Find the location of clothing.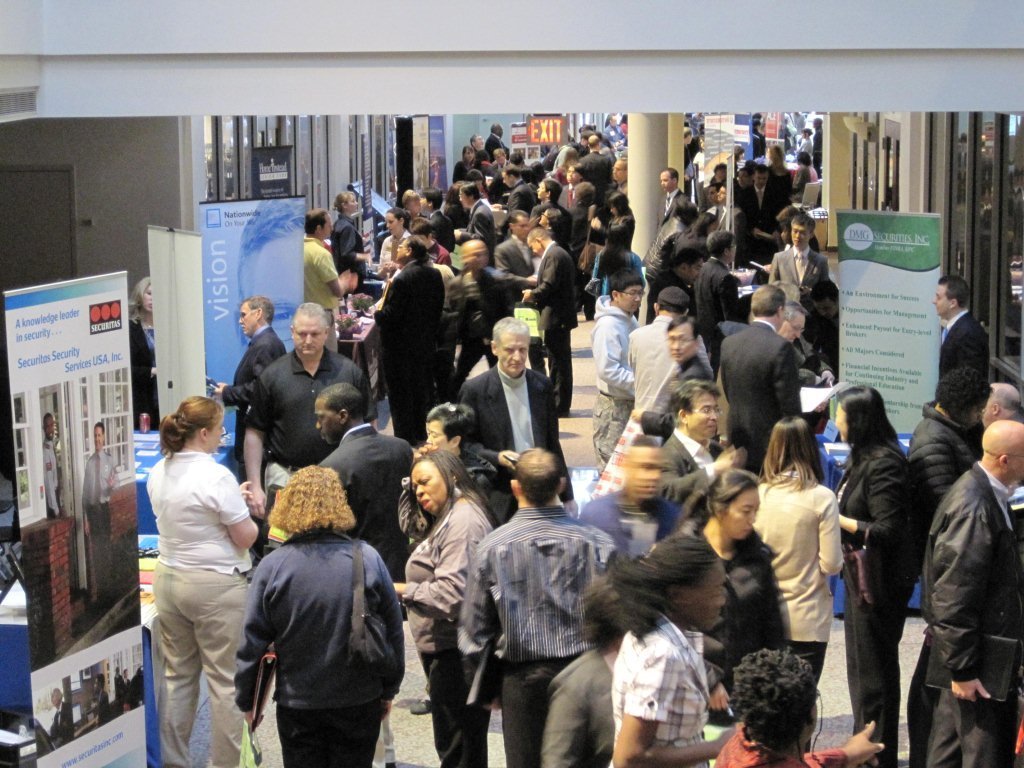
Location: select_region(299, 232, 342, 341).
